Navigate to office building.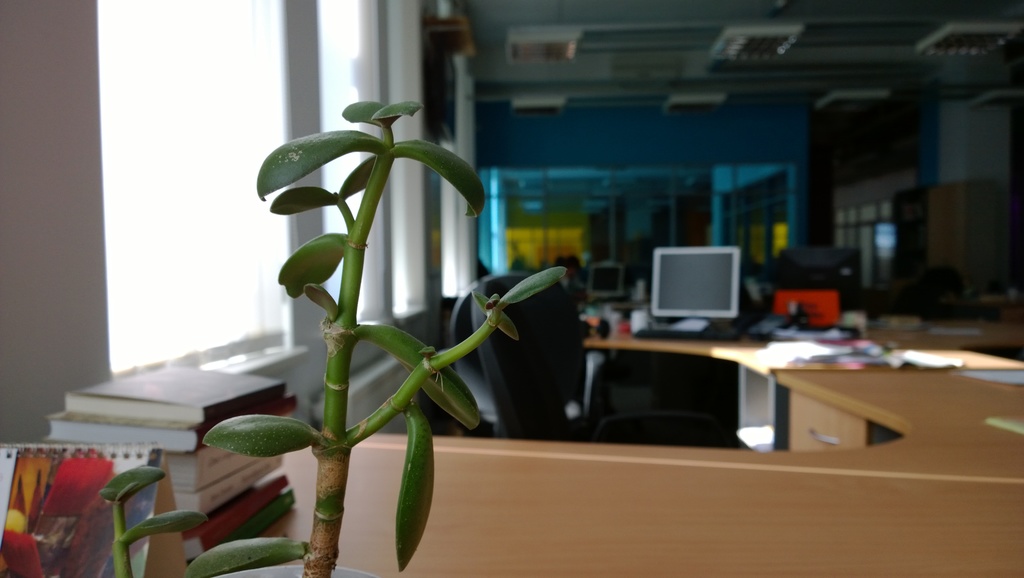
Navigation target: detection(0, 0, 1023, 577).
